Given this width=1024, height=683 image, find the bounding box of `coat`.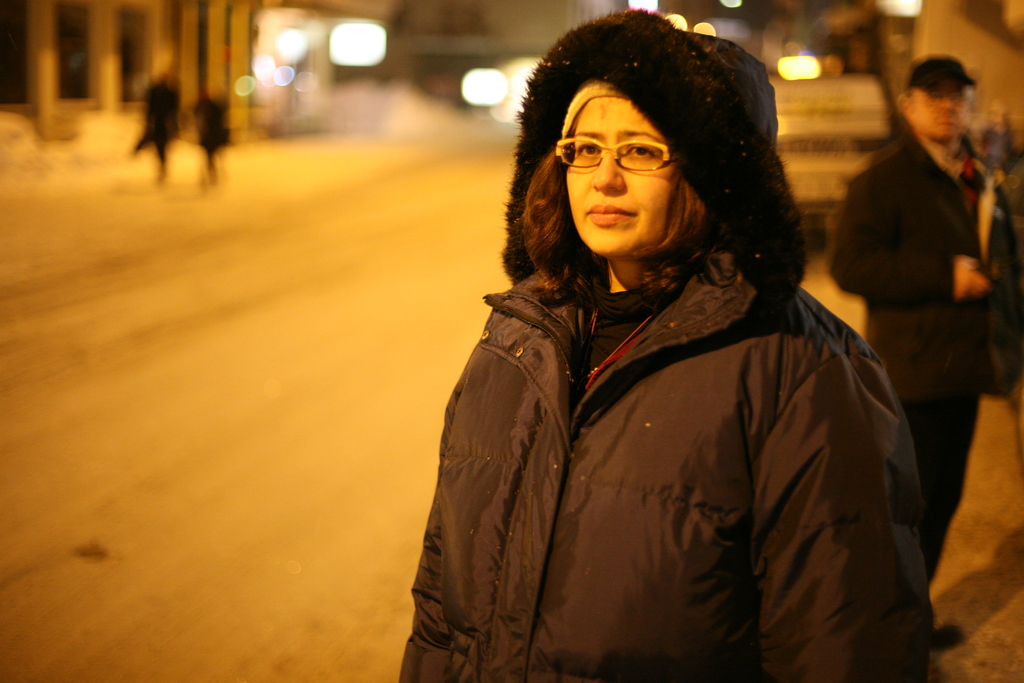
l=830, t=114, r=1023, b=427.
